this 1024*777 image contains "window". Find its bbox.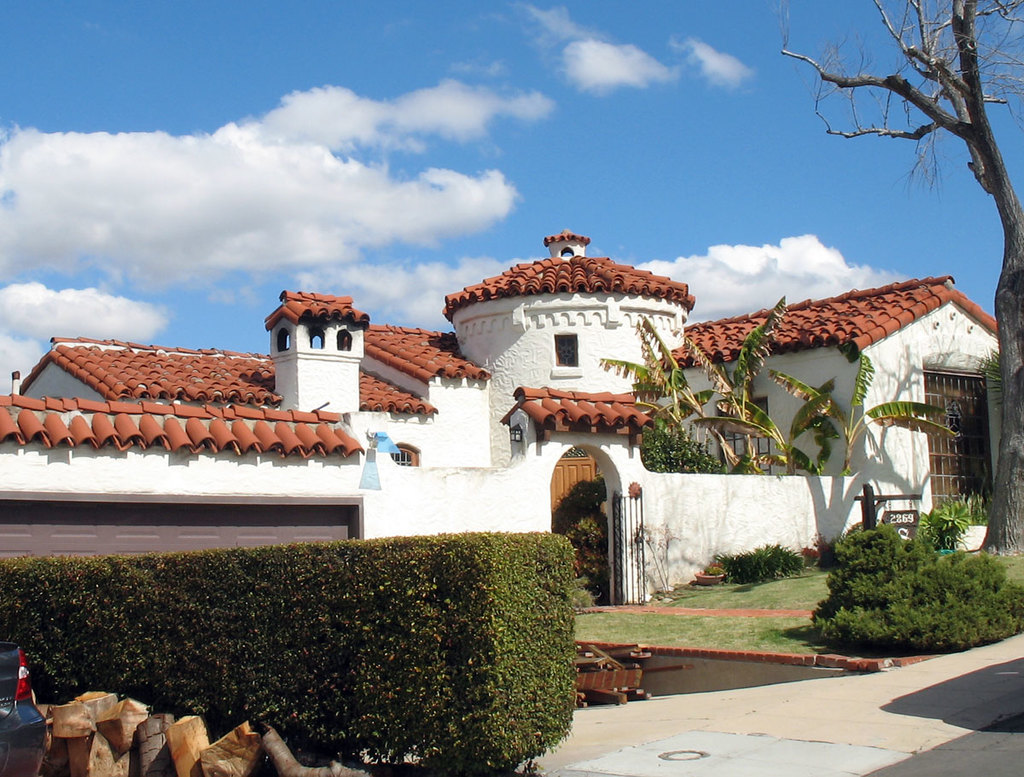
(left=932, top=382, right=988, bottom=517).
